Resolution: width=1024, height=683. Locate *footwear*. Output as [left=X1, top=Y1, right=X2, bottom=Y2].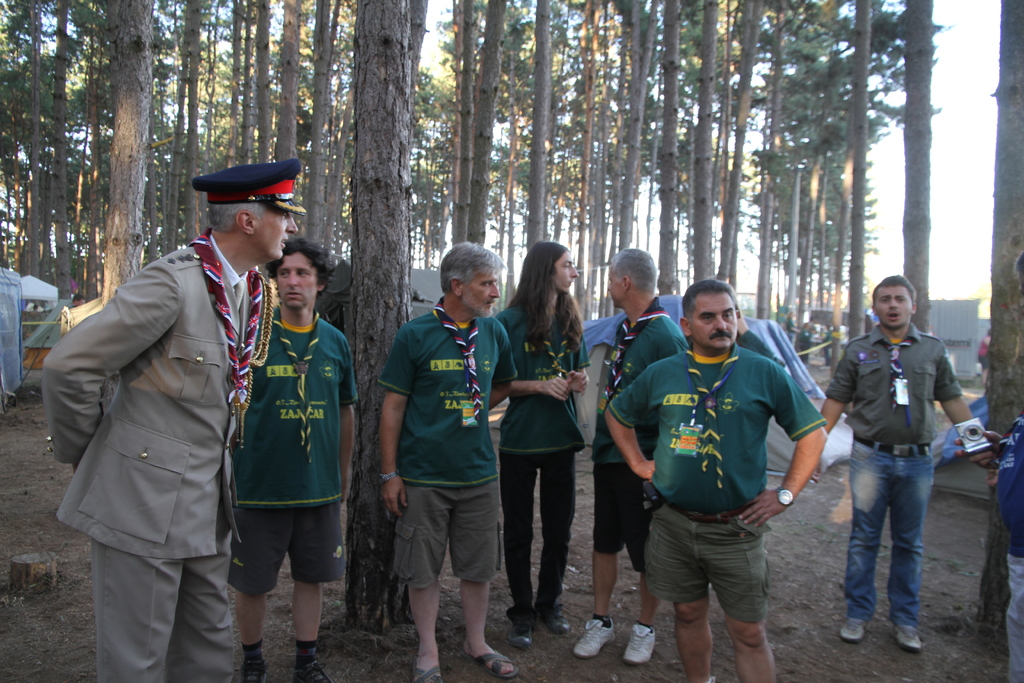
[left=461, top=649, right=522, bottom=682].
